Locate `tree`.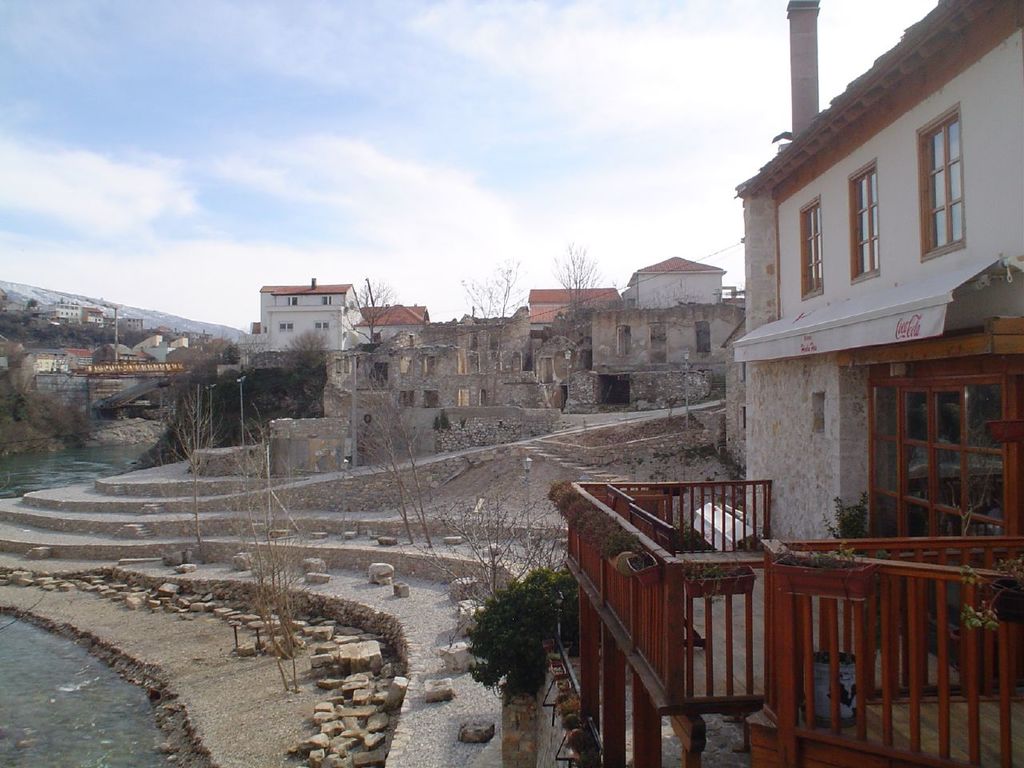
Bounding box: box=[334, 382, 441, 546].
